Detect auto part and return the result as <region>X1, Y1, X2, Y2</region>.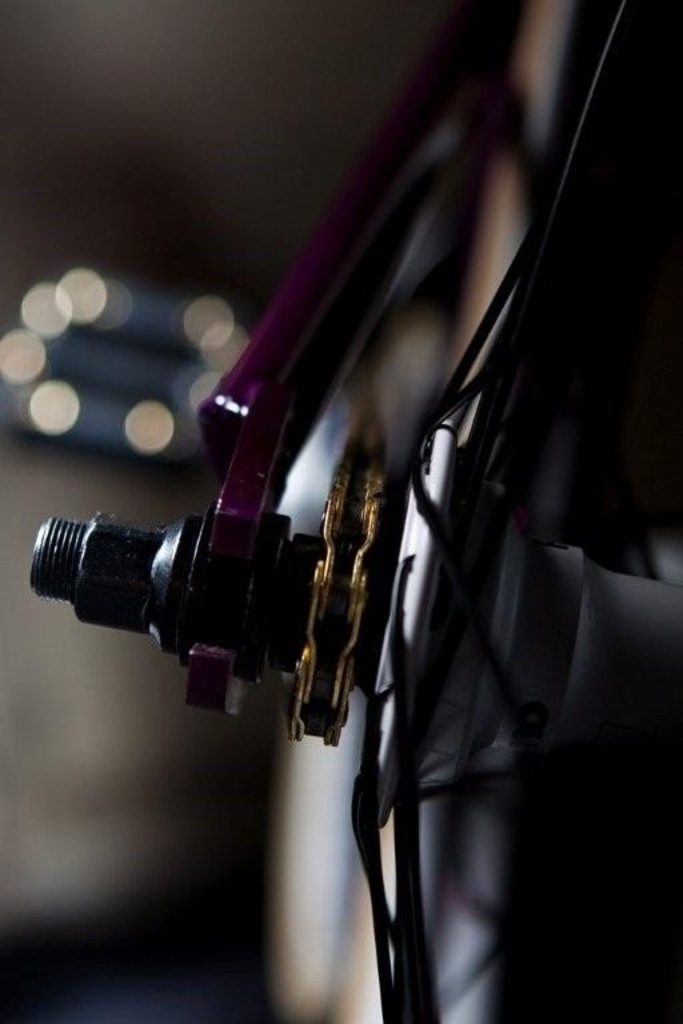
<region>173, 20, 620, 951</region>.
